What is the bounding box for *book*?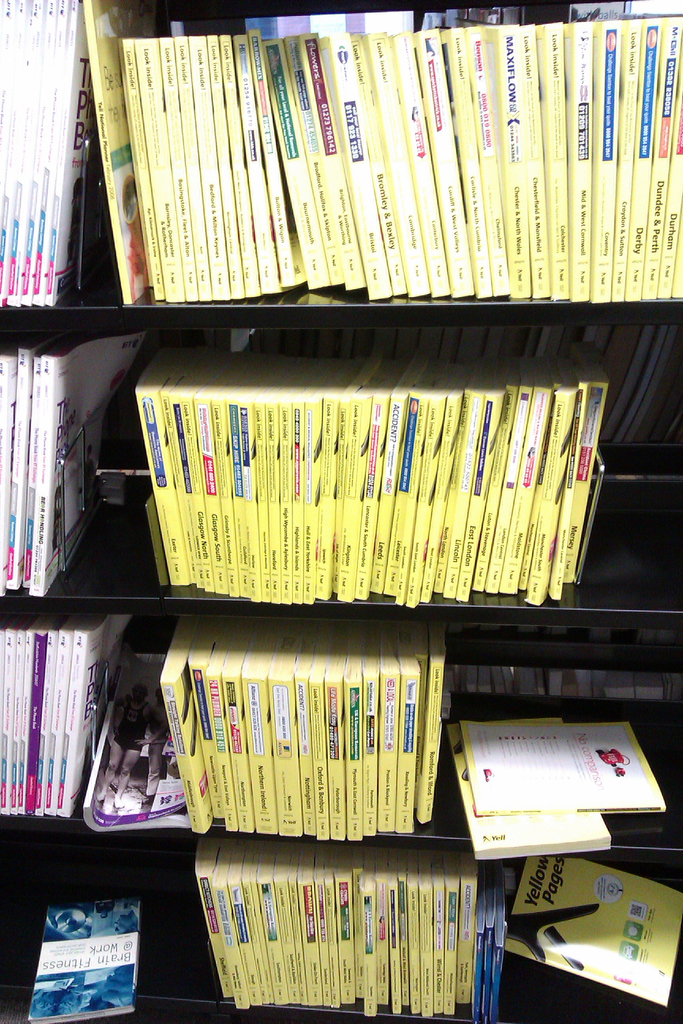
x1=427, y1=709, x2=611, y2=865.
